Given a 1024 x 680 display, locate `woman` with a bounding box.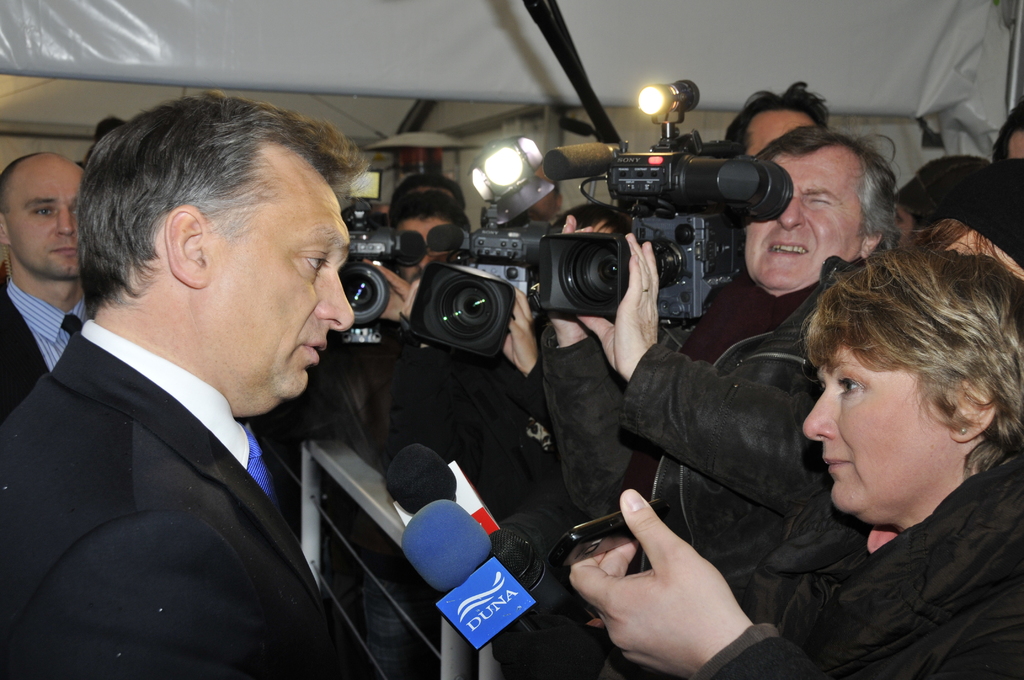
Located: [left=565, top=243, right=1023, bottom=679].
